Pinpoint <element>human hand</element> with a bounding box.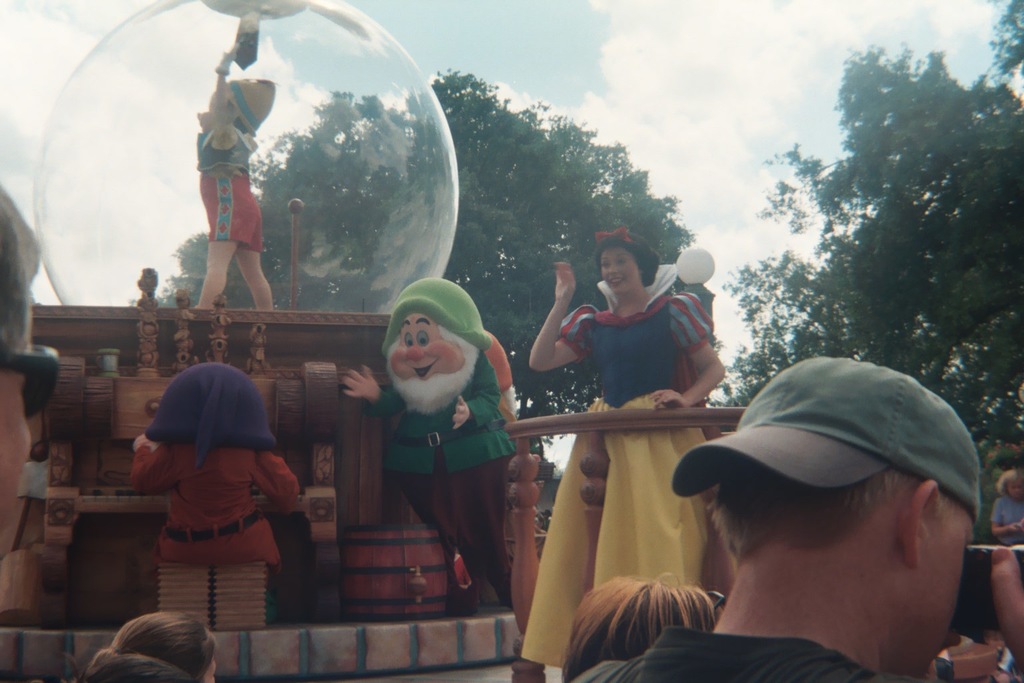
x1=219 y1=42 x2=241 y2=68.
